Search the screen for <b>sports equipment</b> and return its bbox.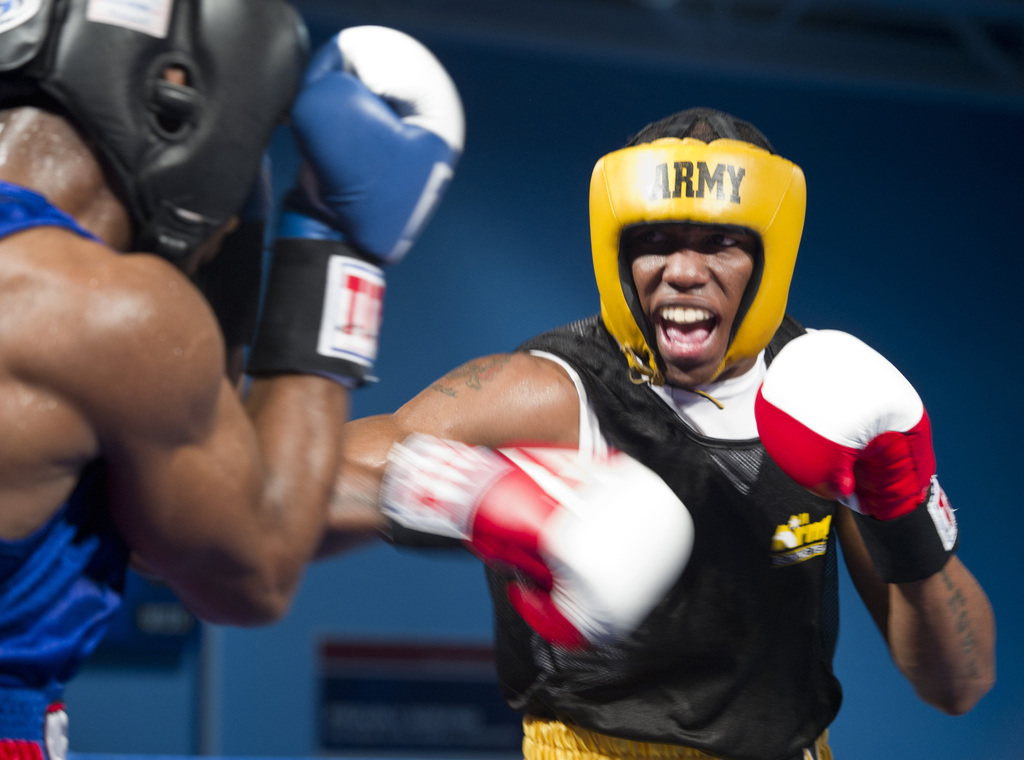
Found: (751,325,935,520).
